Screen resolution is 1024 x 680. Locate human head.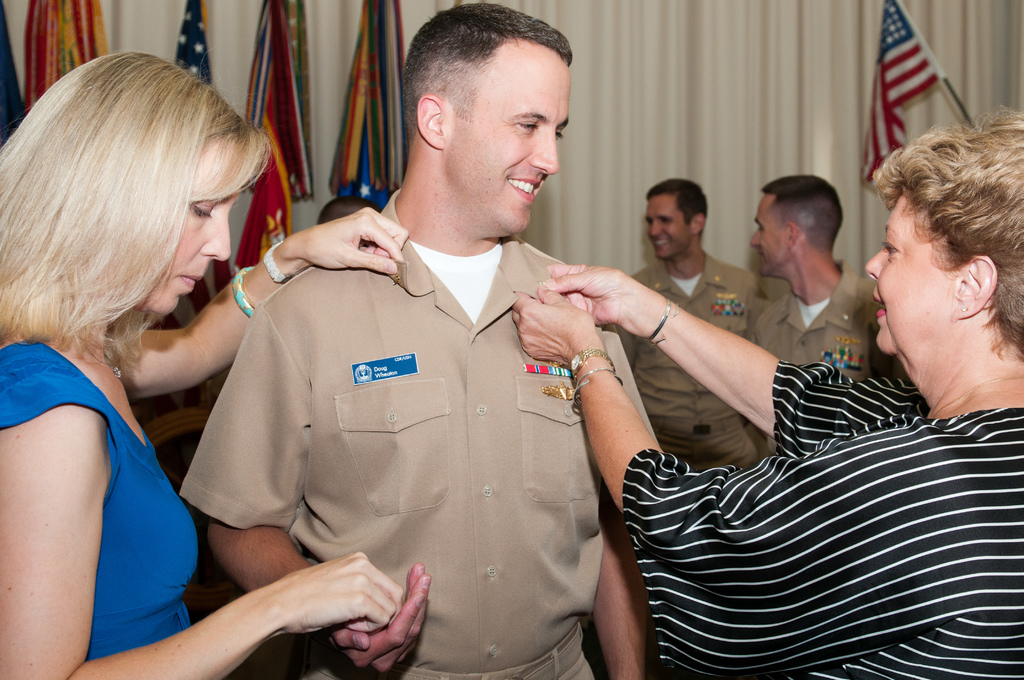
Rect(860, 117, 1023, 355).
